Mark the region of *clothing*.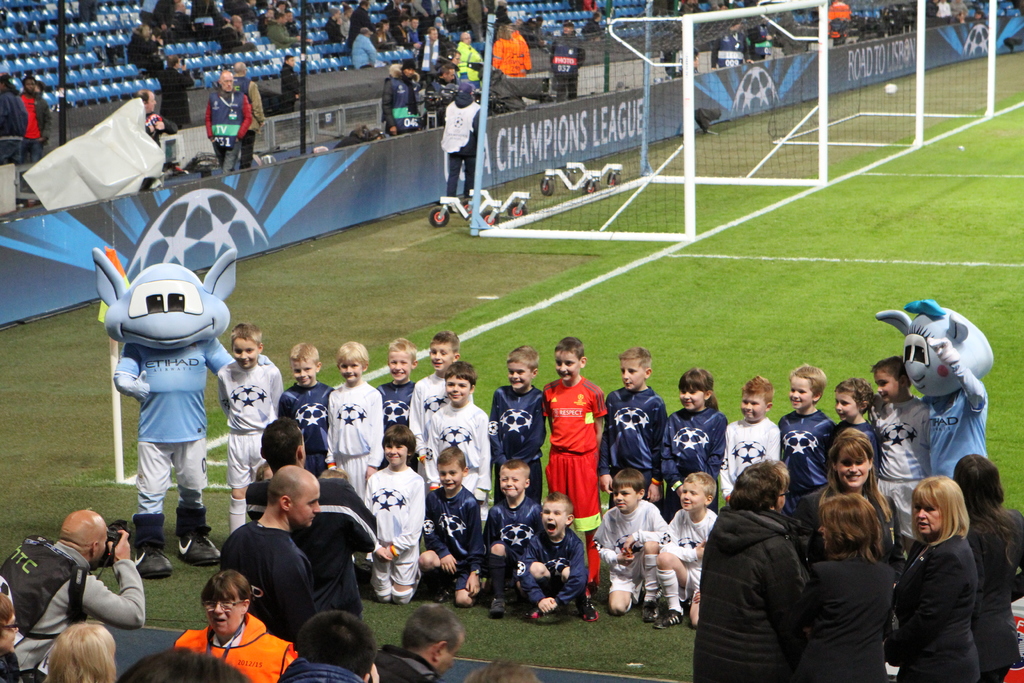
Region: [0, 89, 27, 219].
